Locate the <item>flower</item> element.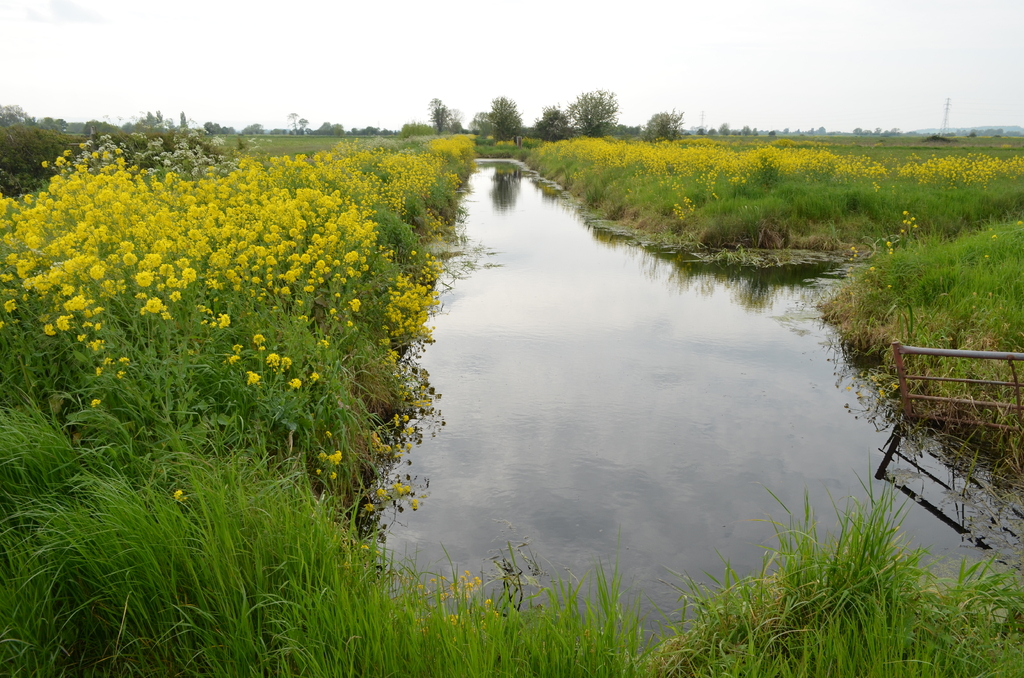
Element bbox: {"left": 116, "top": 355, "right": 128, "bottom": 367}.
